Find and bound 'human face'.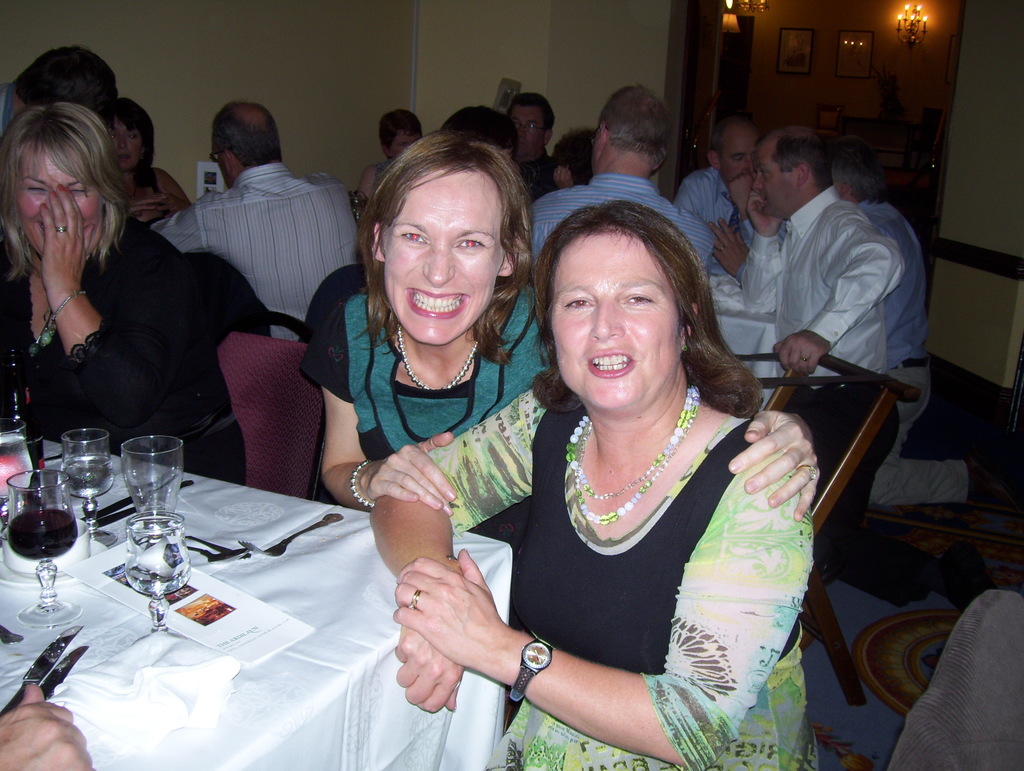
Bound: [left=714, top=122, right=762, bottom=191].
